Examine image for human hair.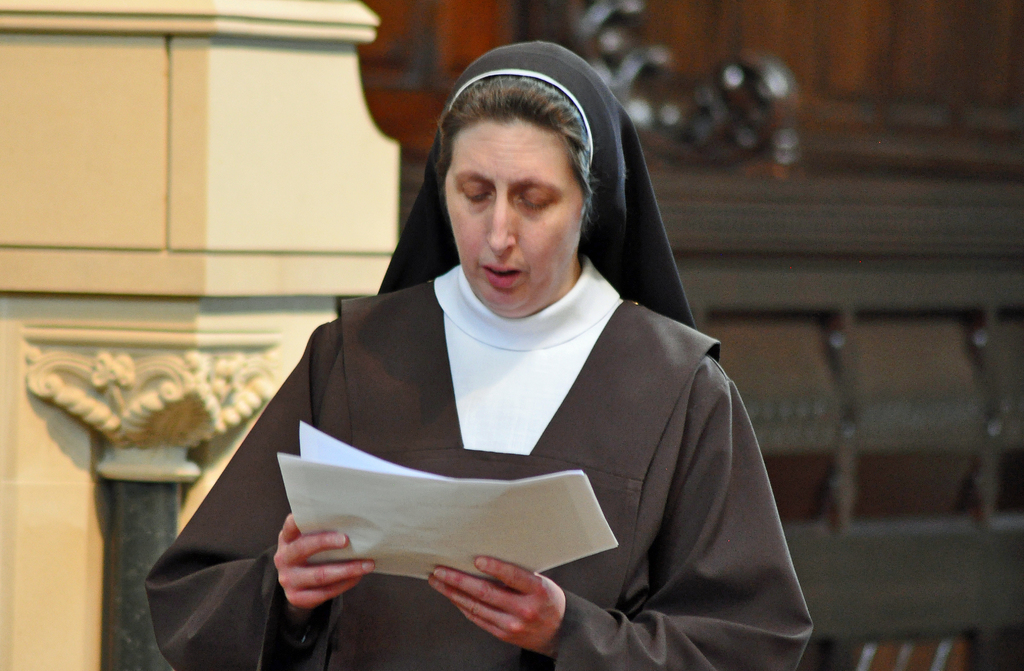
Examination result: {"x1": 430, "y1": 74, "x2": 607, "y2": 232}.
